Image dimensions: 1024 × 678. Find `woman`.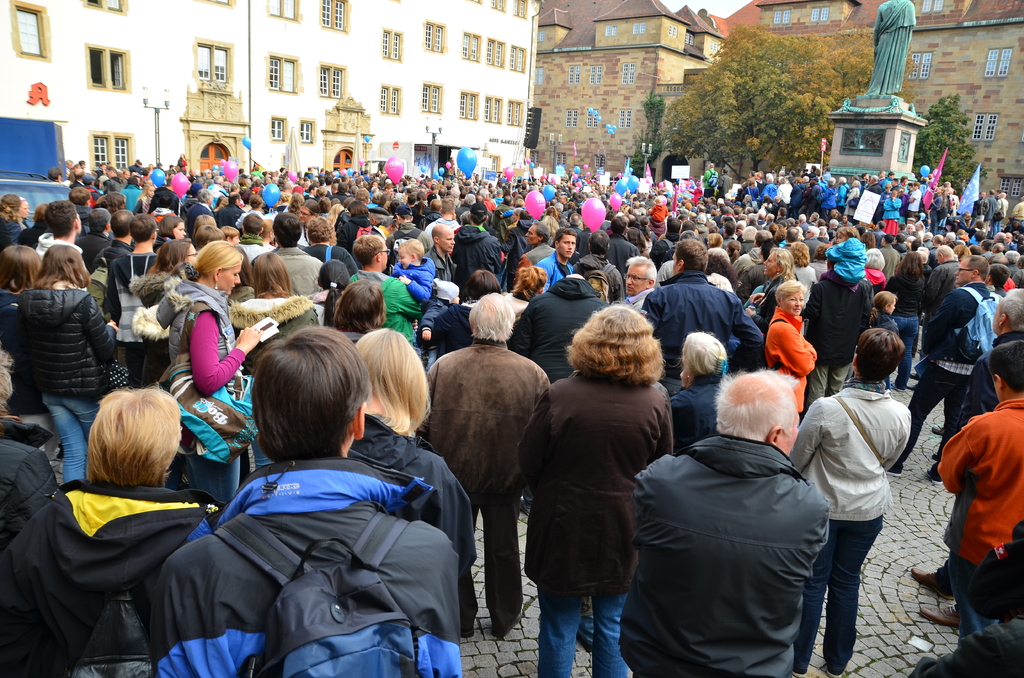
0,242,56,462.
